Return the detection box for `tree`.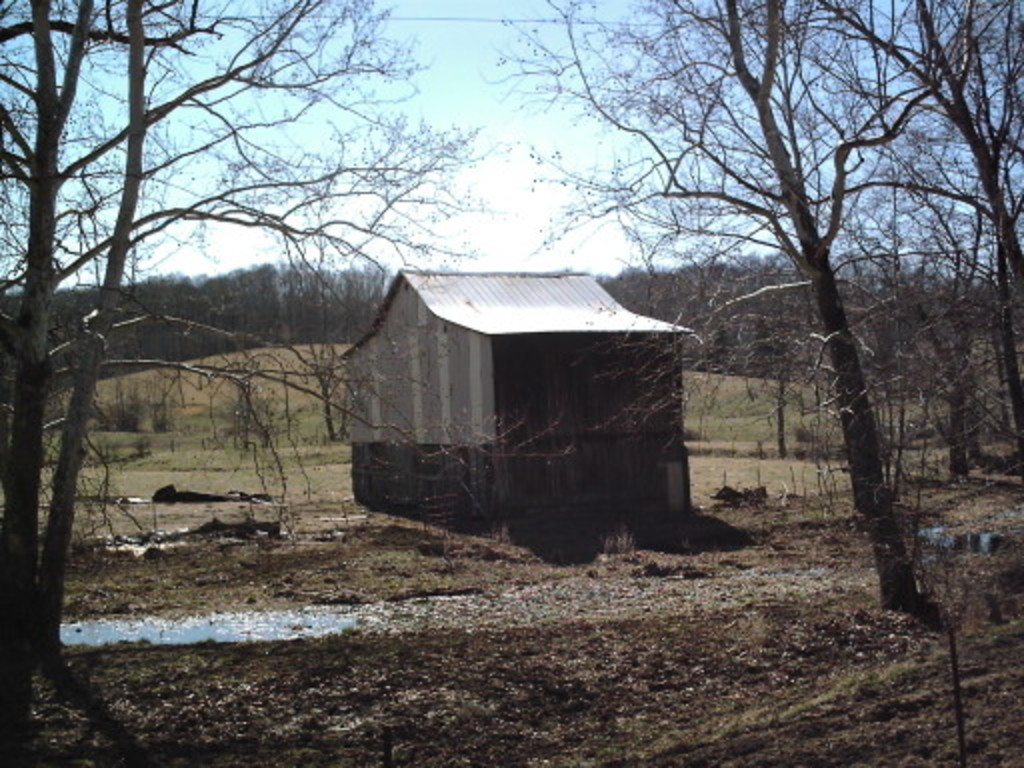
0, 0, 476, 766.
